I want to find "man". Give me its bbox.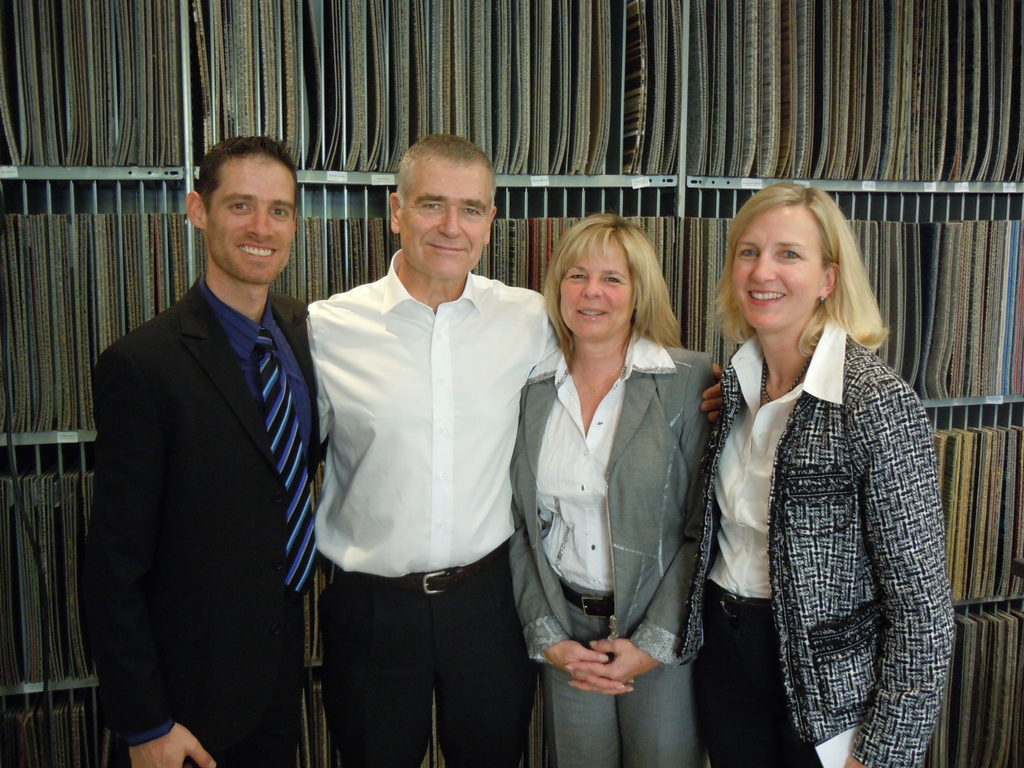
box(77, 131, 336, 766).
